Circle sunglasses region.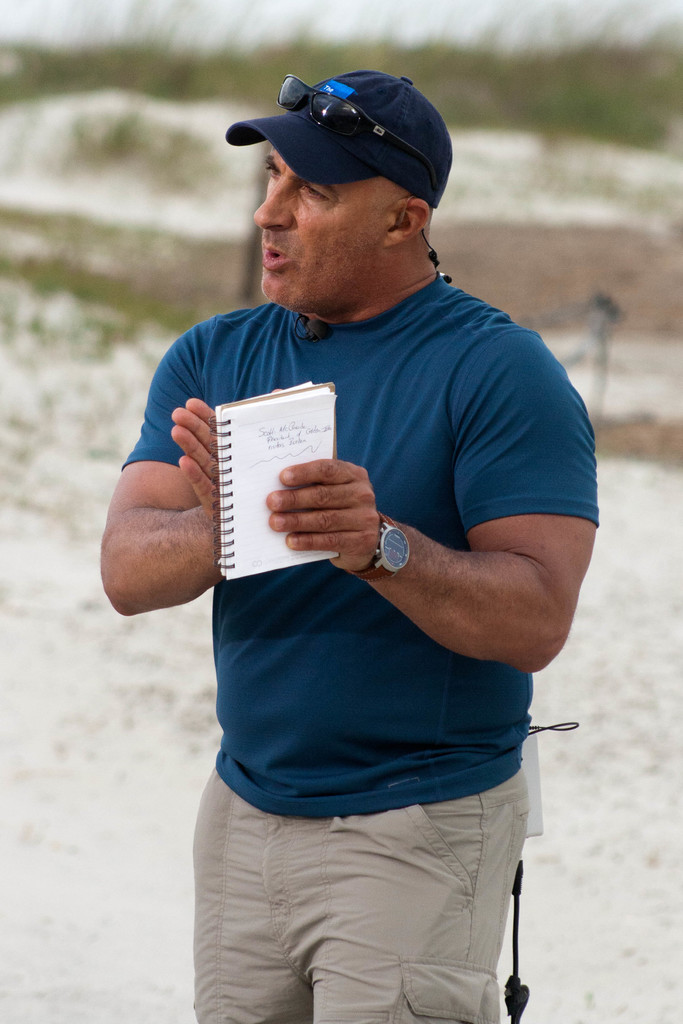
Region: (x1=274, y1=70, x2=439, y2=188).
